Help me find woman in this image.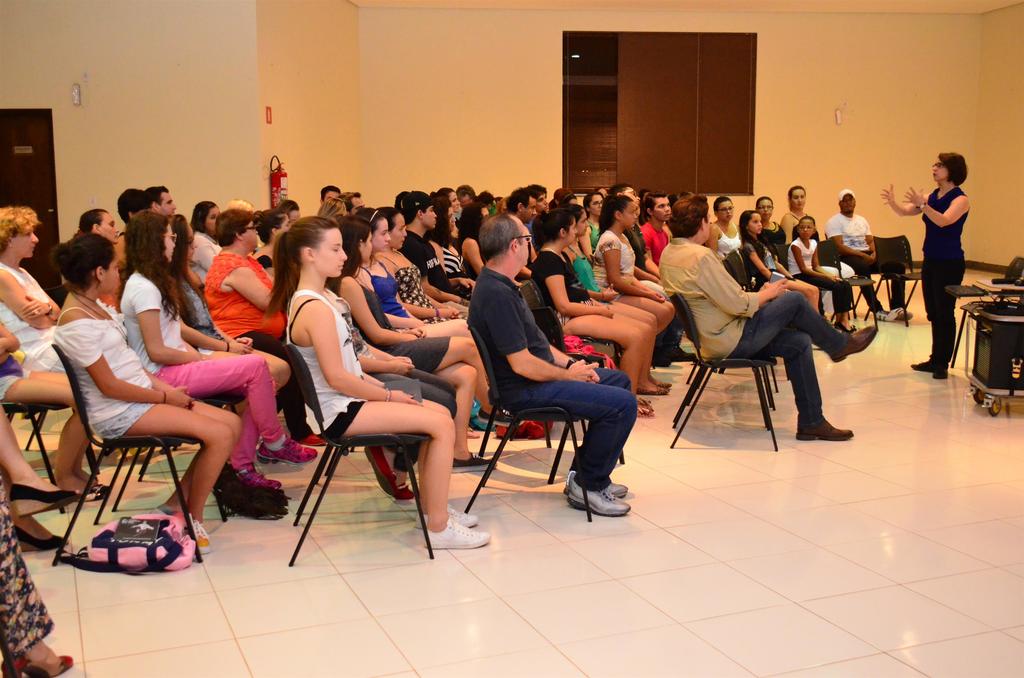
Found it: [51,230,239,547].
